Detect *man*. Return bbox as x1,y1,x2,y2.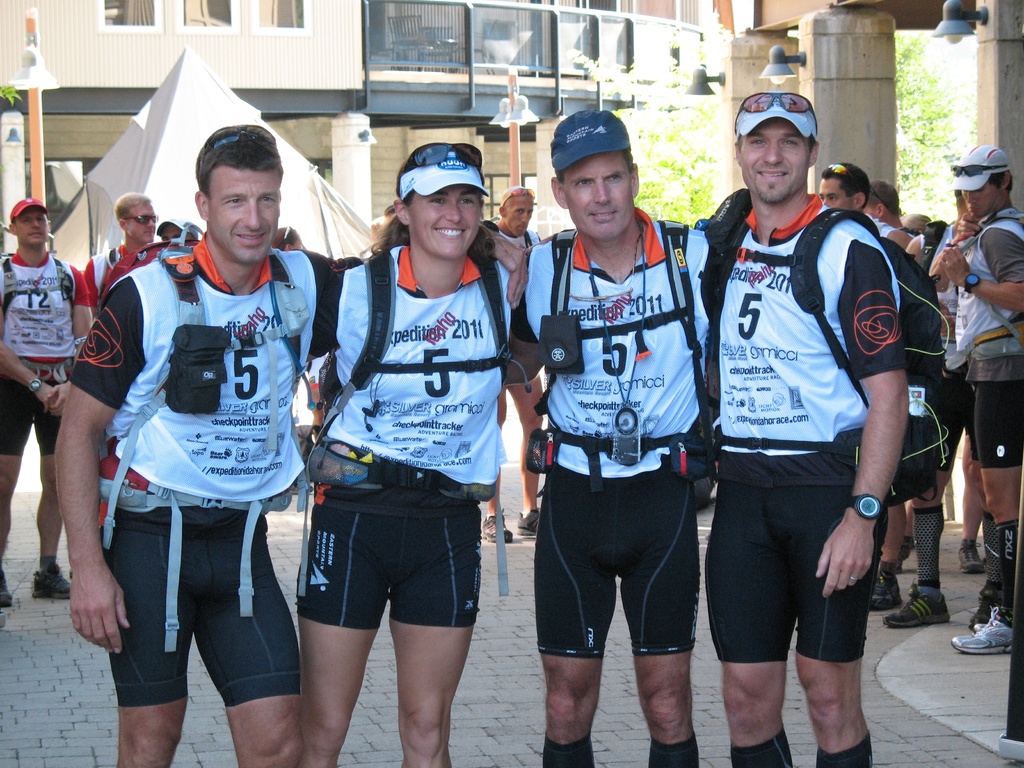
82,196,157,307.
